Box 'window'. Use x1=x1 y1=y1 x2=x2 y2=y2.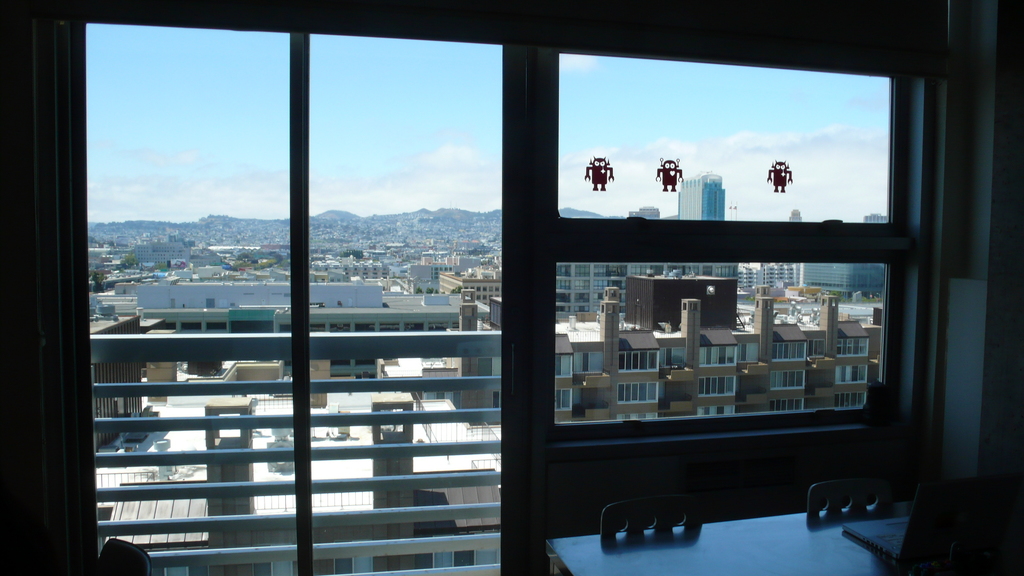
x1=771 y1=341 x2=808 y2=362.
